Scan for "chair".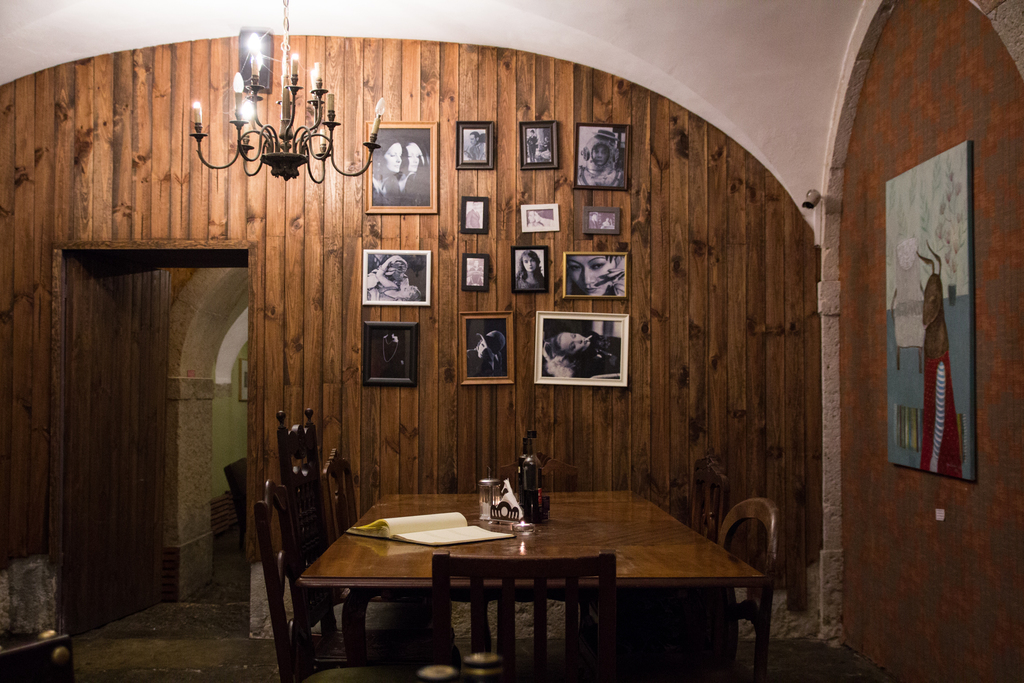
Scan result: crop(716, 495, 778, 664).
